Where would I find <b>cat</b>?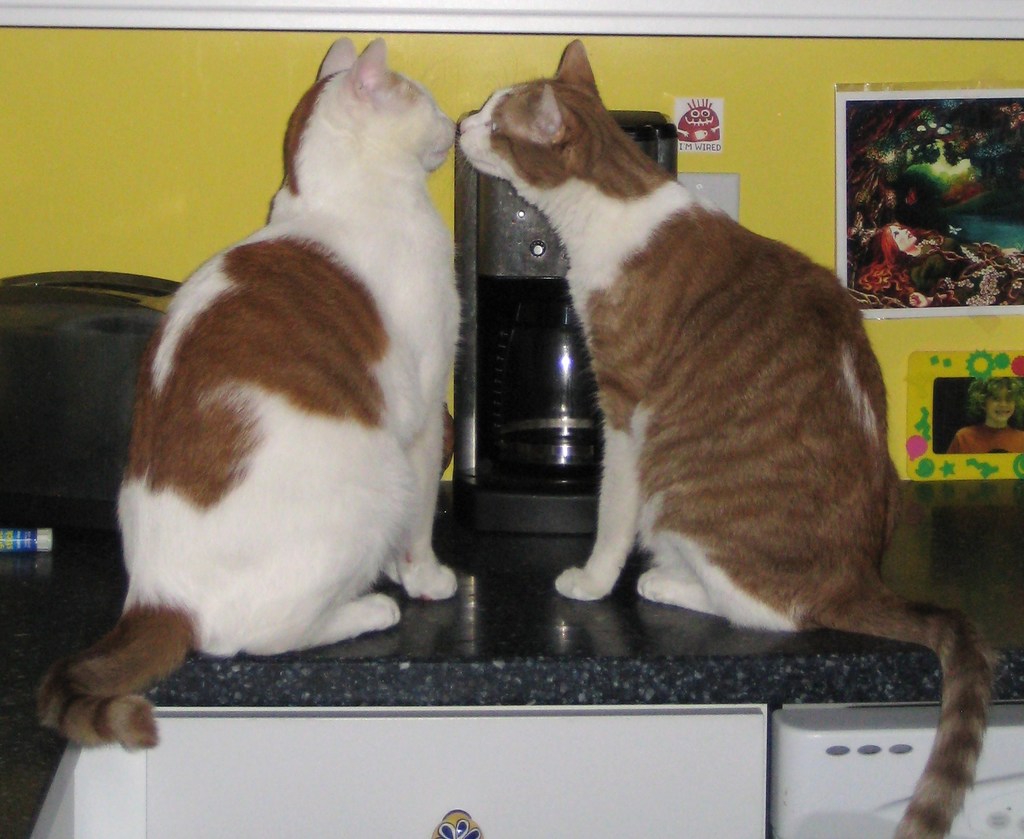
At l=459, t=35, r=996, b=838.
